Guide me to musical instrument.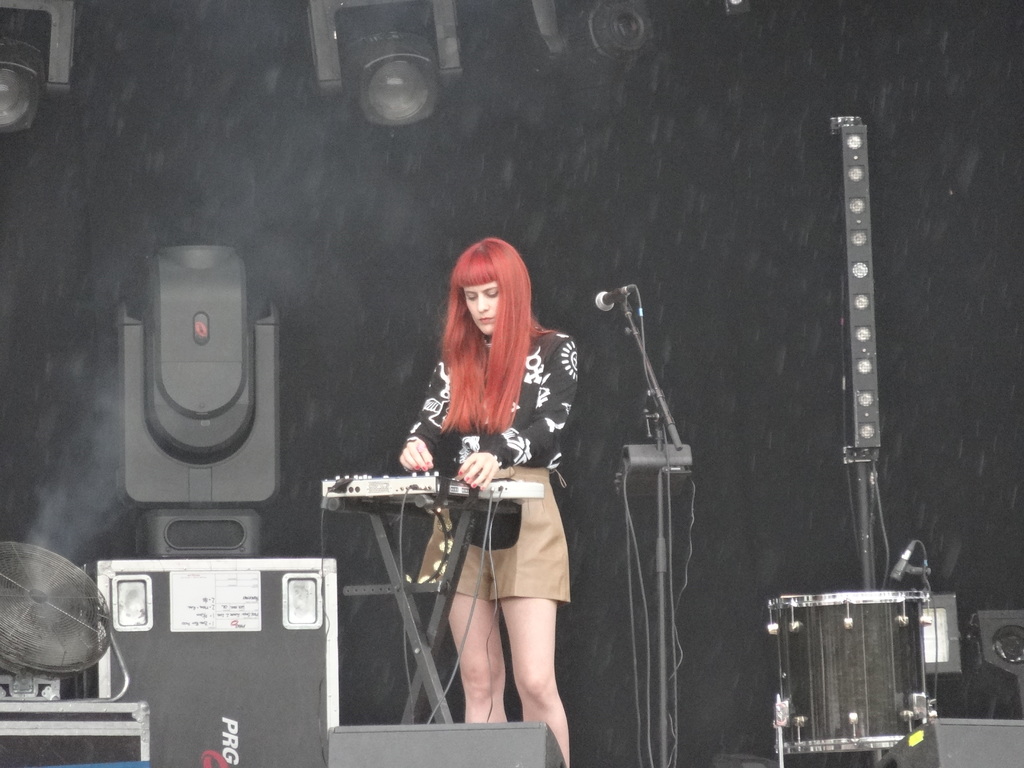
Guidance: <region>785, 583, 945, 744</region>.
